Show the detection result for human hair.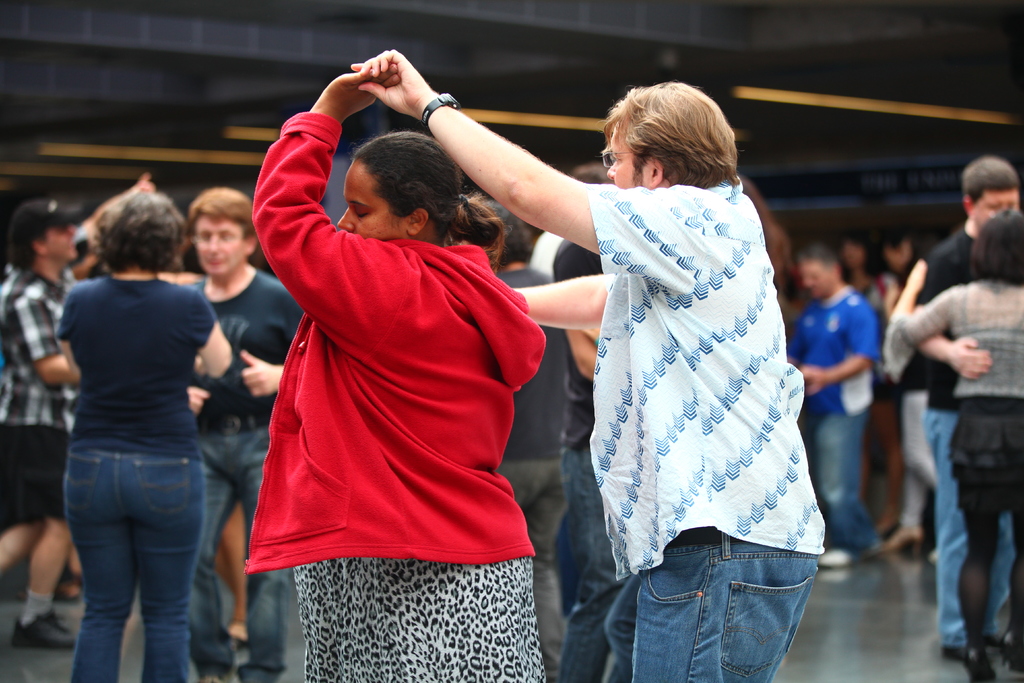
left=480, top=197, right=536, bottom=267.
